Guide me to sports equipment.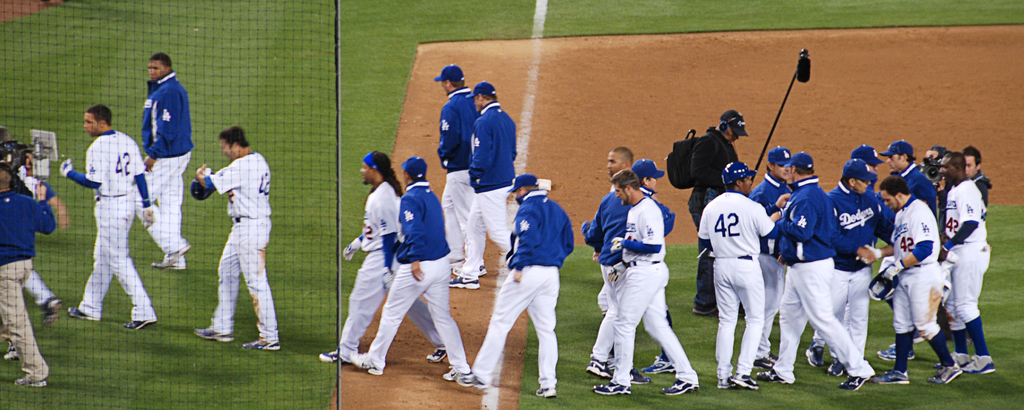
Guidance: detection(42, 297, 62, 329).
